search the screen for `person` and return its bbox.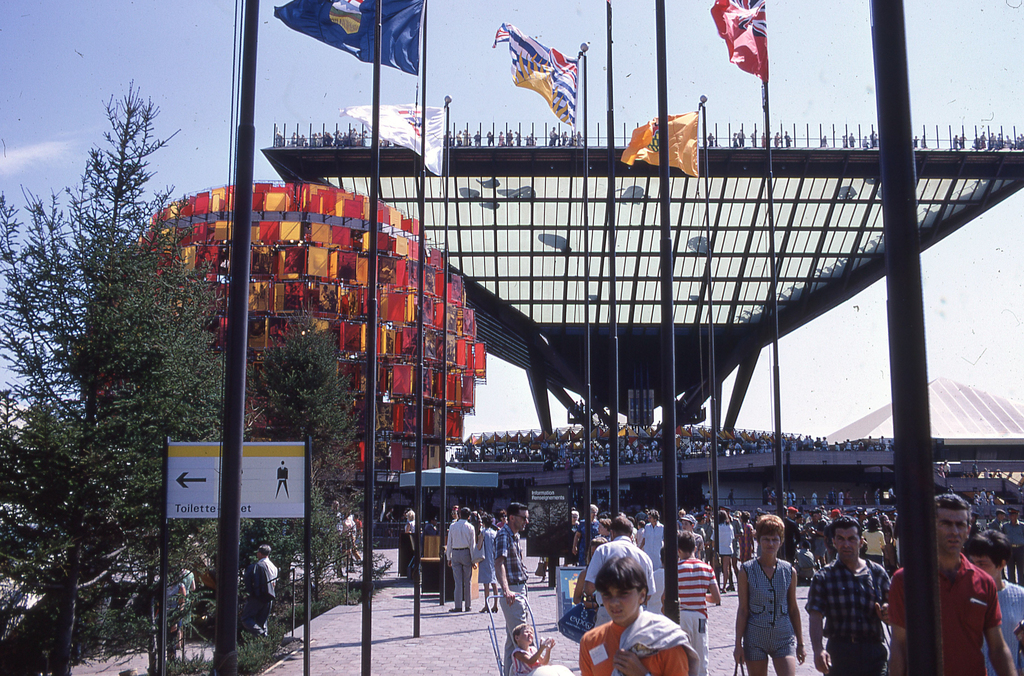
Found: bbox=[507, 623, 561, 675].
